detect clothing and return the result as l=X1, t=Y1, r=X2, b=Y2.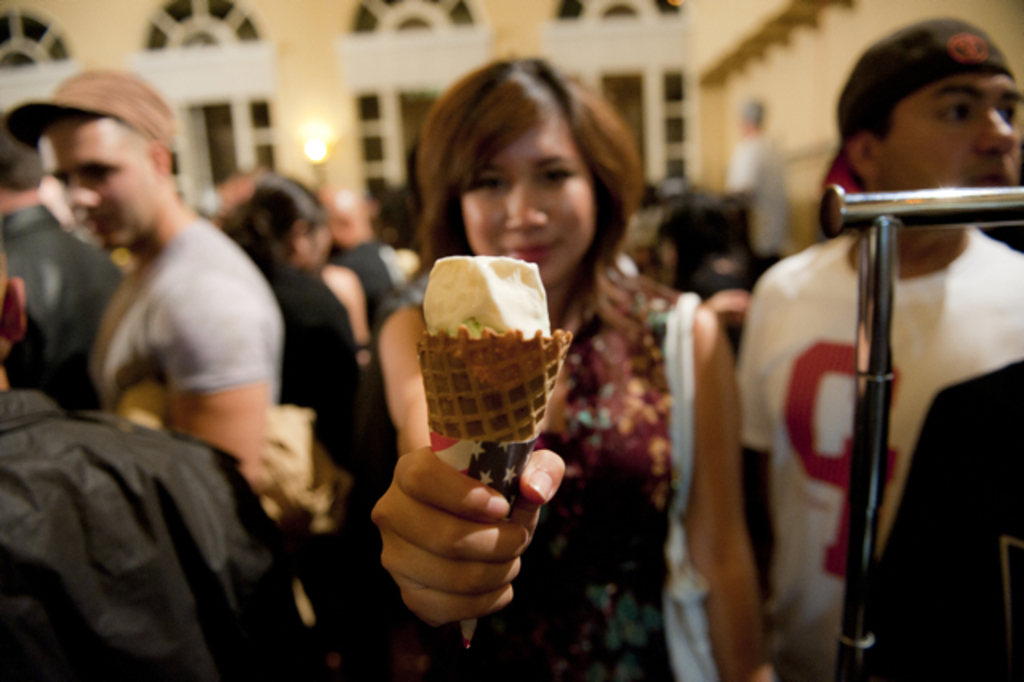
l=733, t=227, r=1022, b=680.
